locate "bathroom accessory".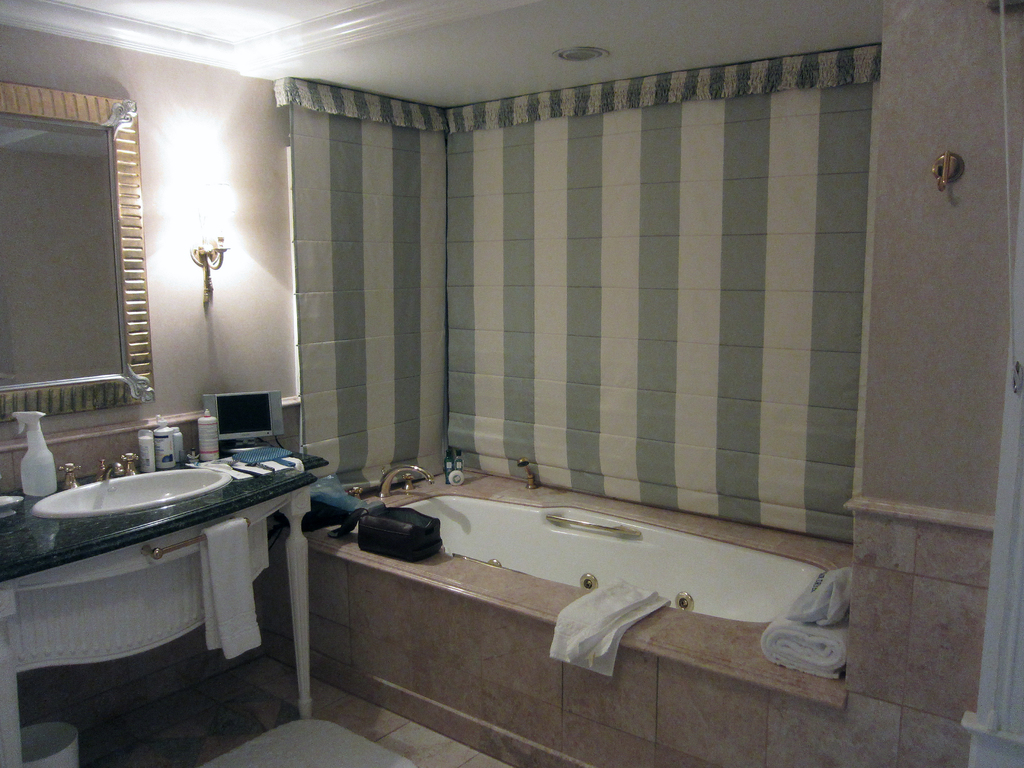
Bounding box: (399, 463, 432, 493).
